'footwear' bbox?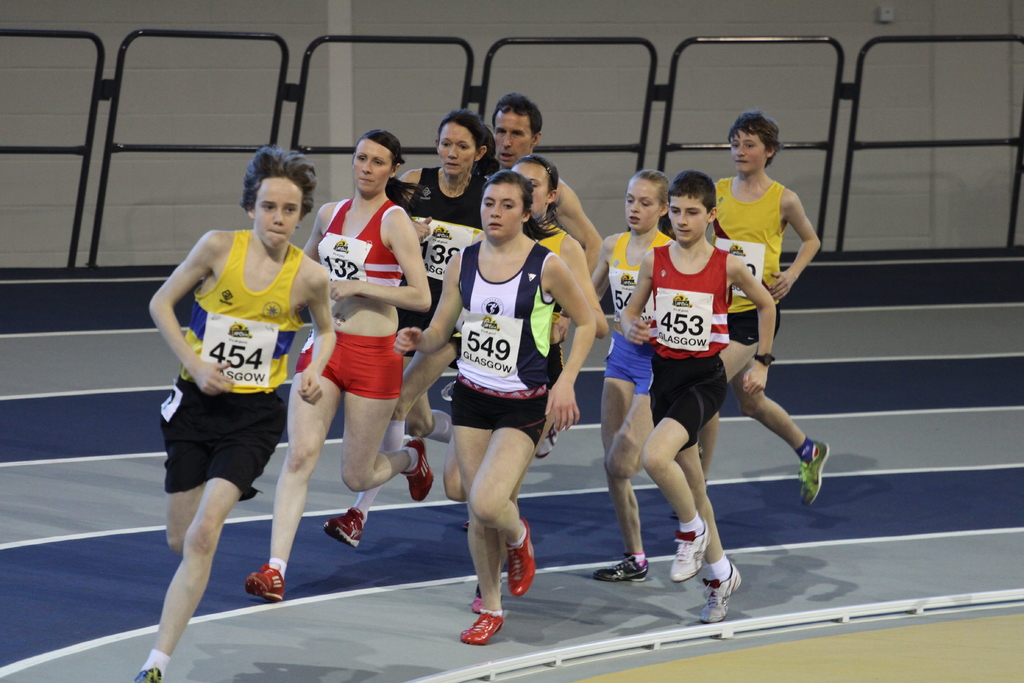
rect(243, 562, 285, 607)
